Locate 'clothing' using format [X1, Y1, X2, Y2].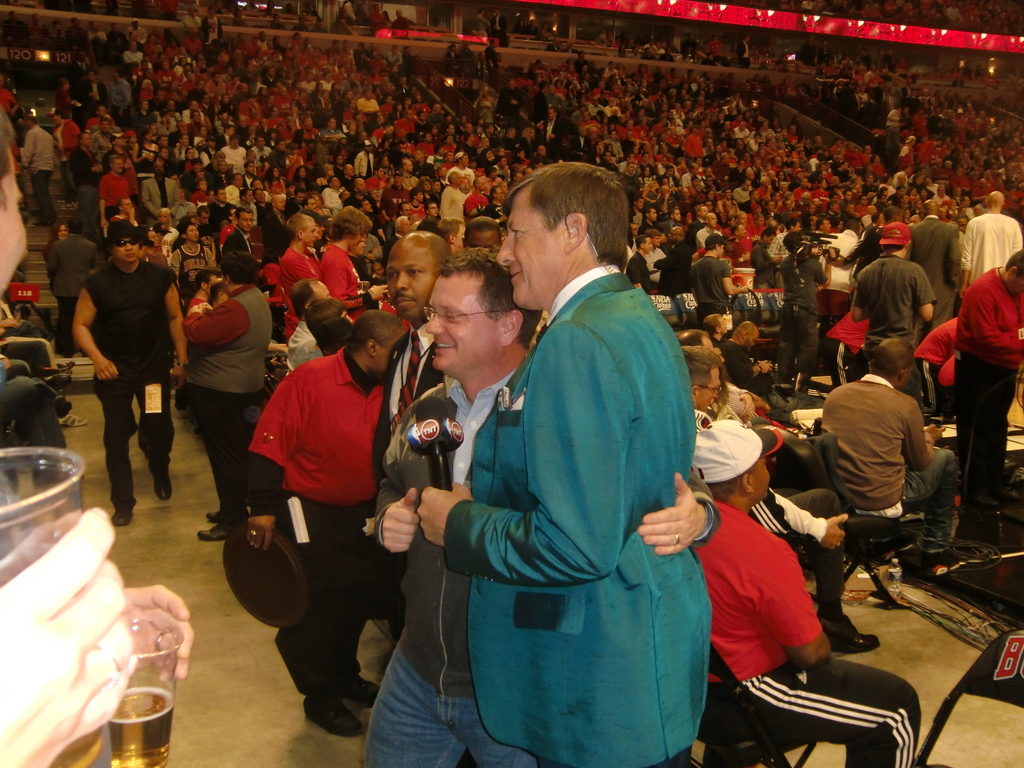
[847, 252, 943, 364].
